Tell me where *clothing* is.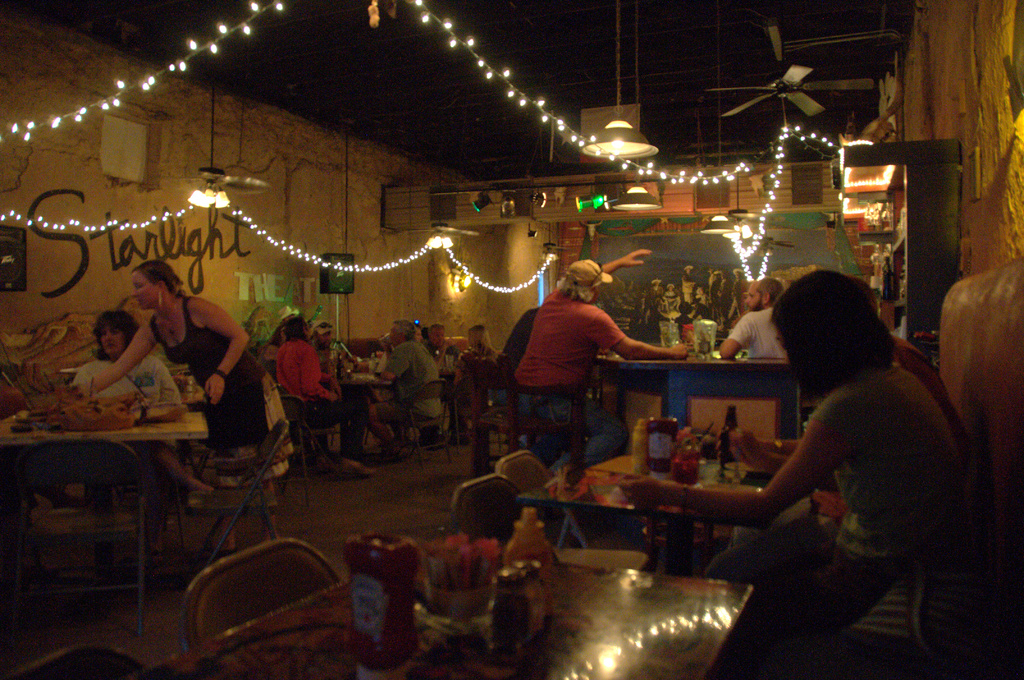
*clothing* is at BBox(315, 339, 350, 369).
